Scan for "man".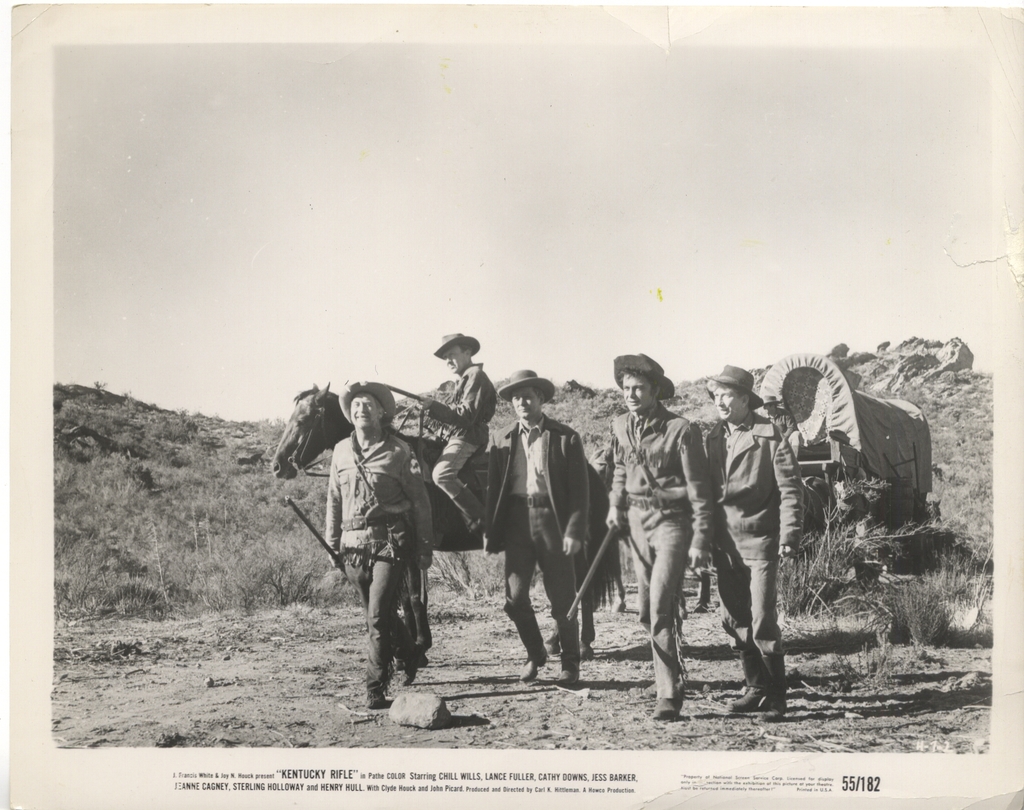
Scan result: bbox(602, 352, 711, 714).
